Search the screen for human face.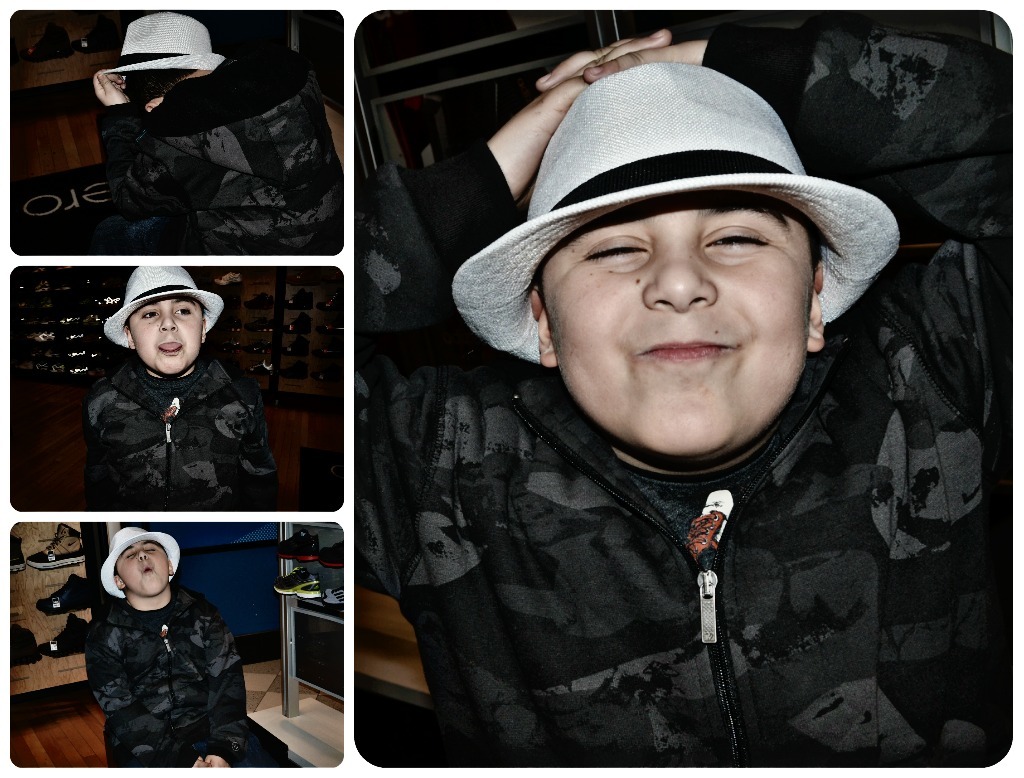
Found at [537,195,816,463].
